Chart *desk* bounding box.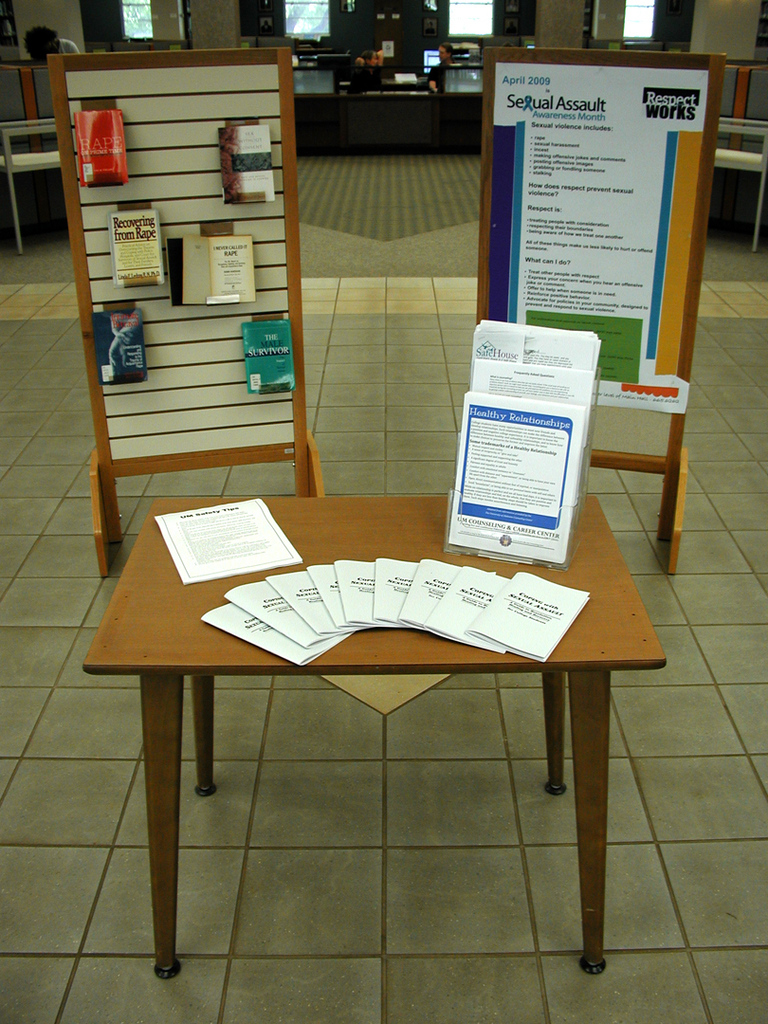
Charted: 32:443:658:995.
